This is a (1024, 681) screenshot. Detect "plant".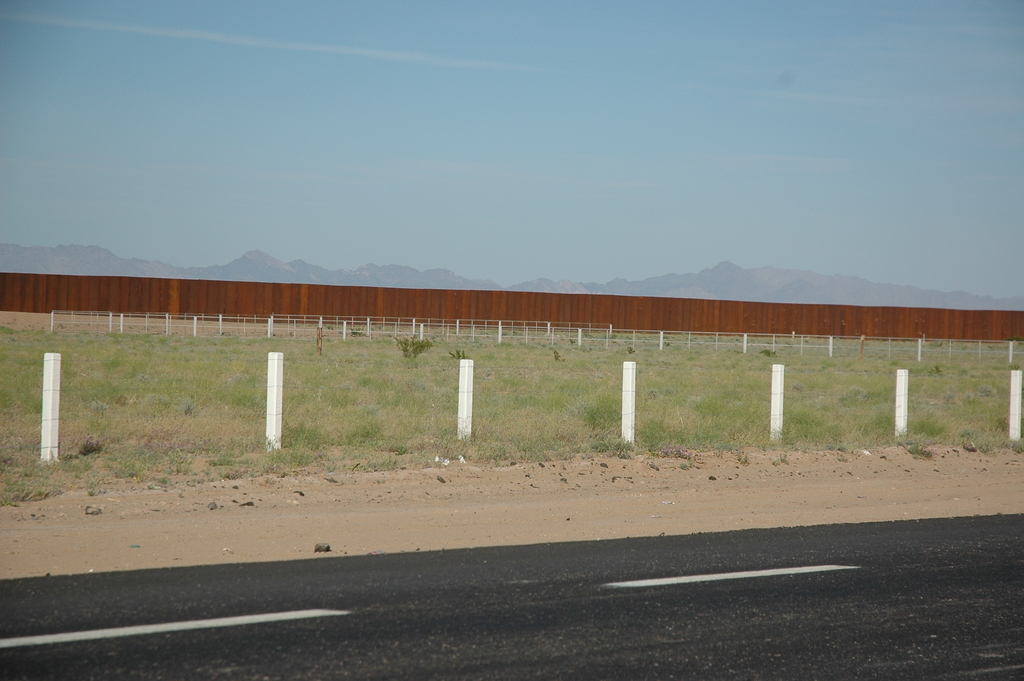
{"left": 755, "top": 345, "right": 781, "bottom": 363}.
